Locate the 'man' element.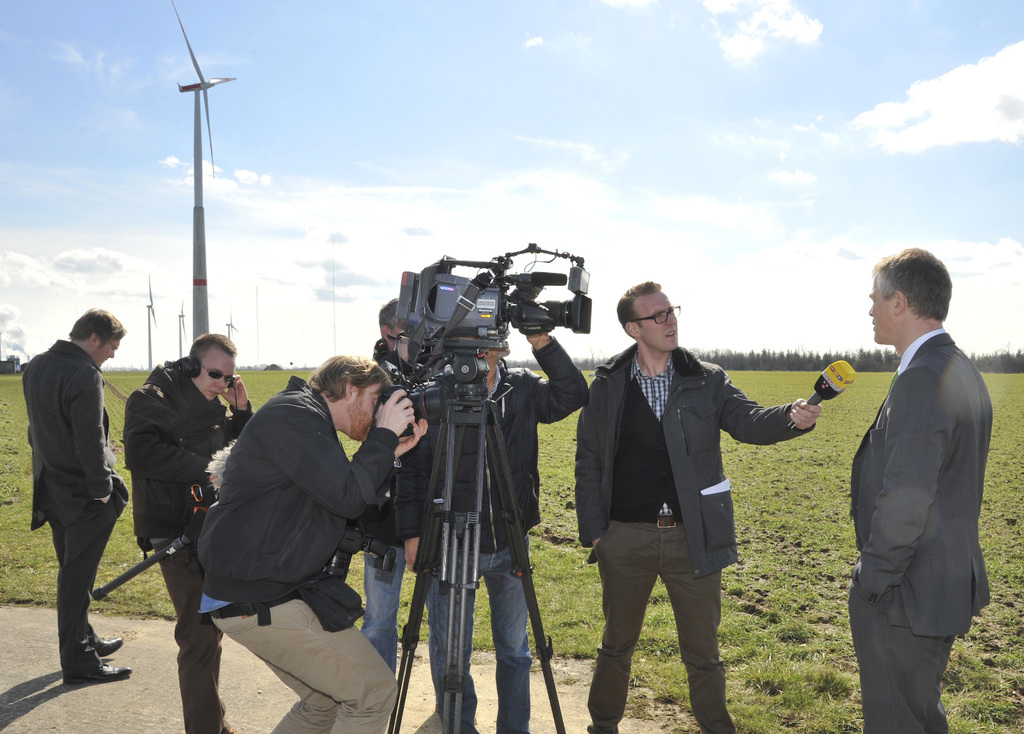
Element bbox: <box>429,322,593,733</box>.
